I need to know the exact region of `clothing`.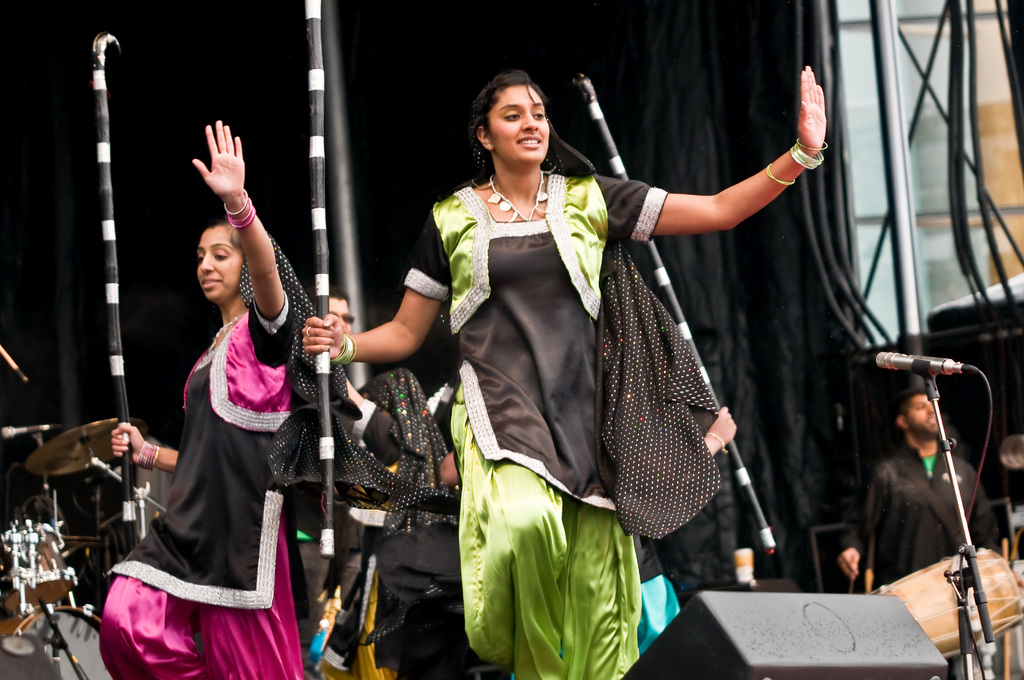
Region: rect(109, 225, 404, 679).
